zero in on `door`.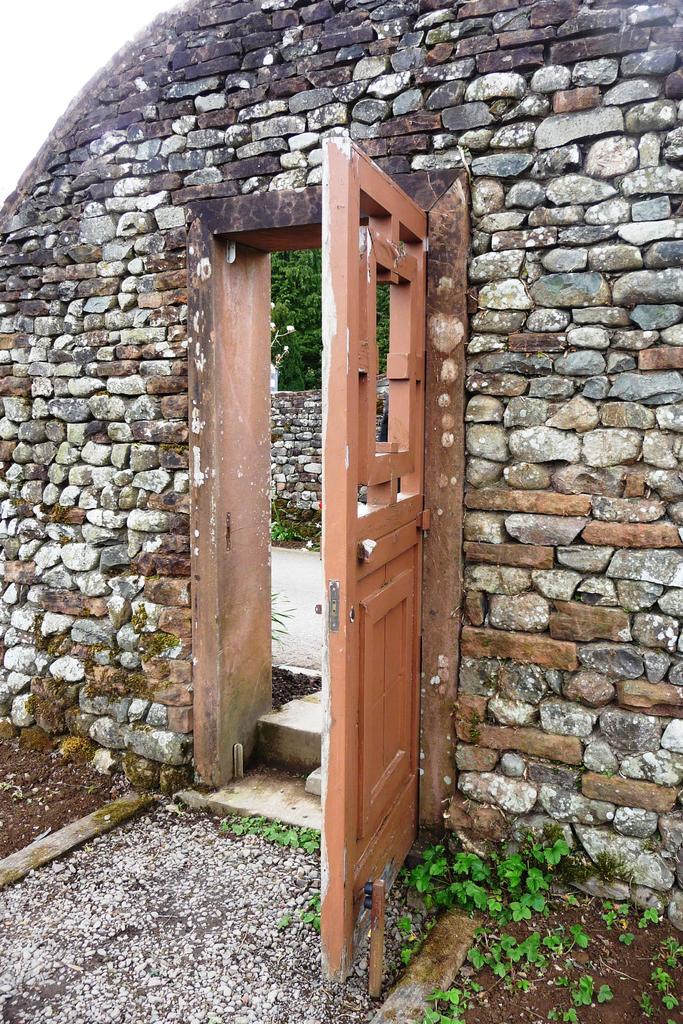
Zeroed in: {"x1": 251, "y1": 143, "x2": 431, "y2": 948}.
